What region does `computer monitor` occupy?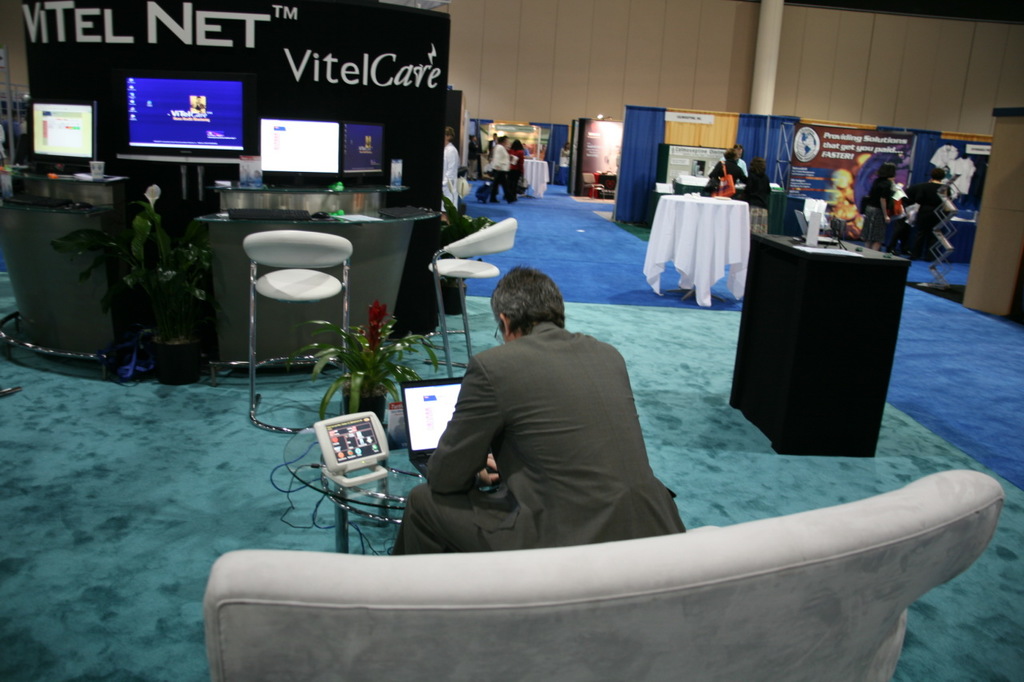
29,95,102,181.
